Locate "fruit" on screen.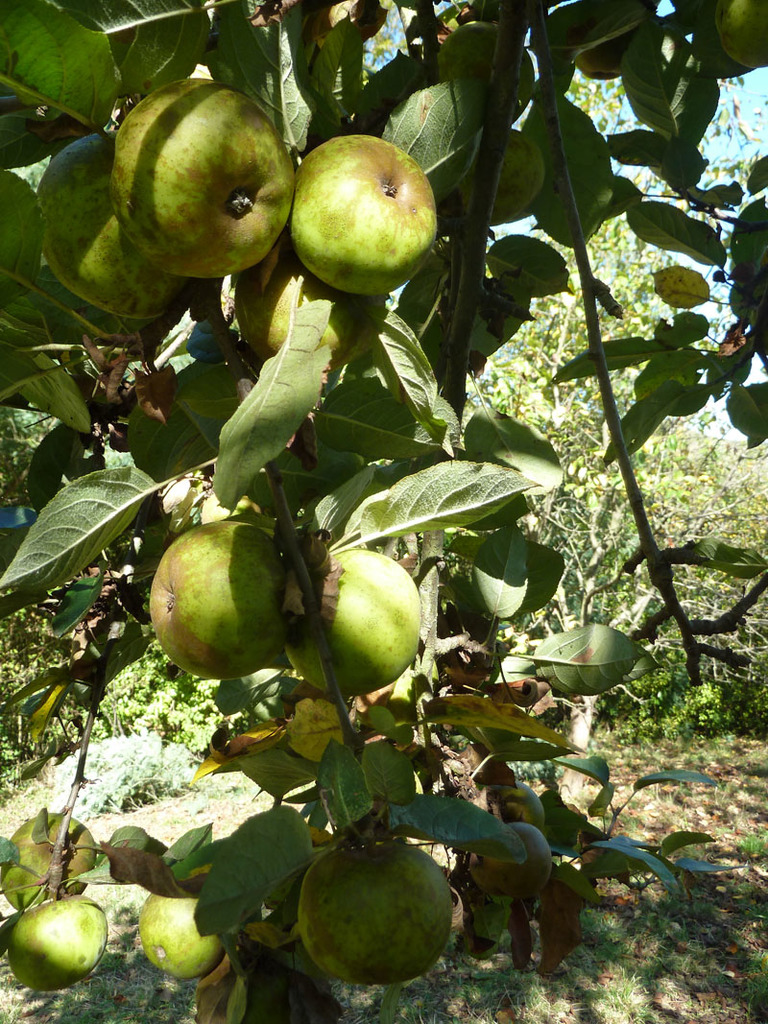
On screen at bbox=[278, 131, 438, 292].
